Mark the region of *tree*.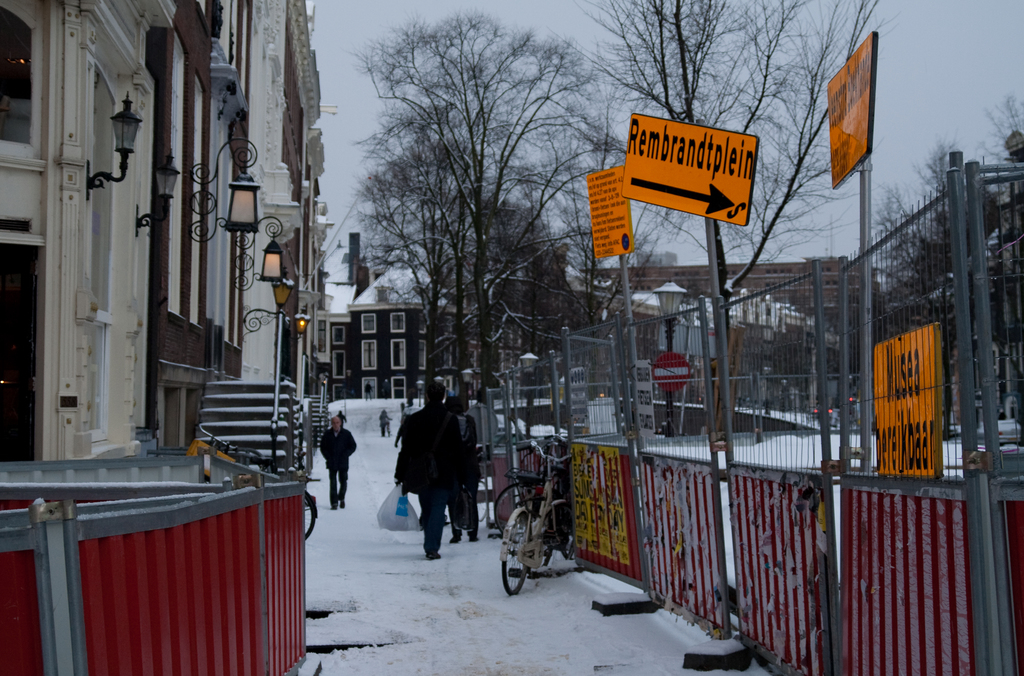
Region: [left=985, top=90, right=1023, bottom=159].
